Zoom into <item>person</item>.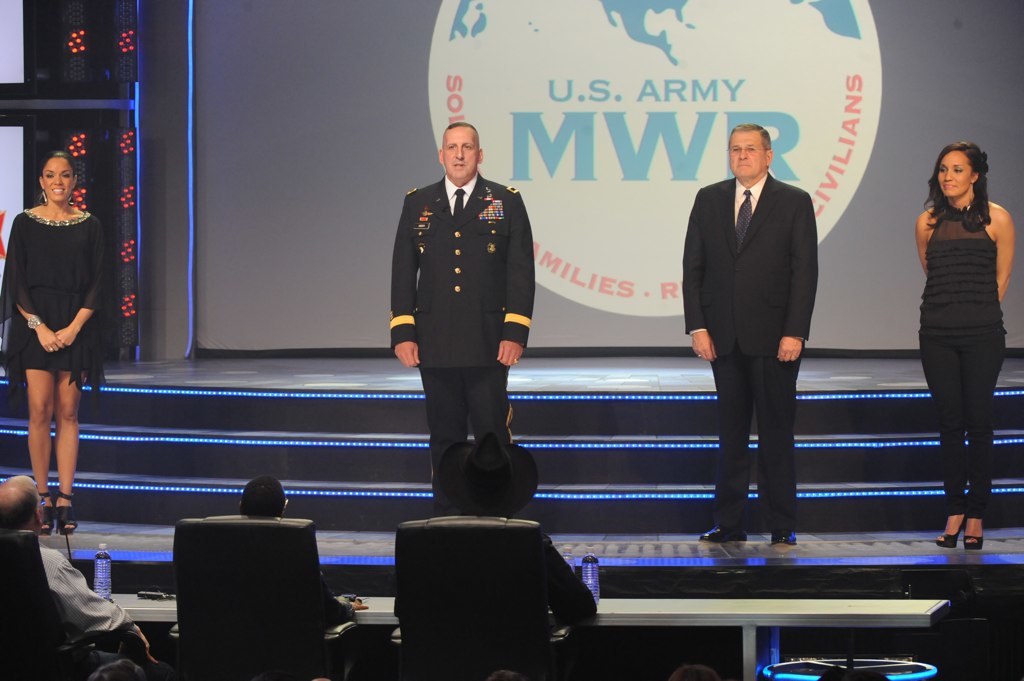
Zoom target: box(237, 478, 355, 633).
